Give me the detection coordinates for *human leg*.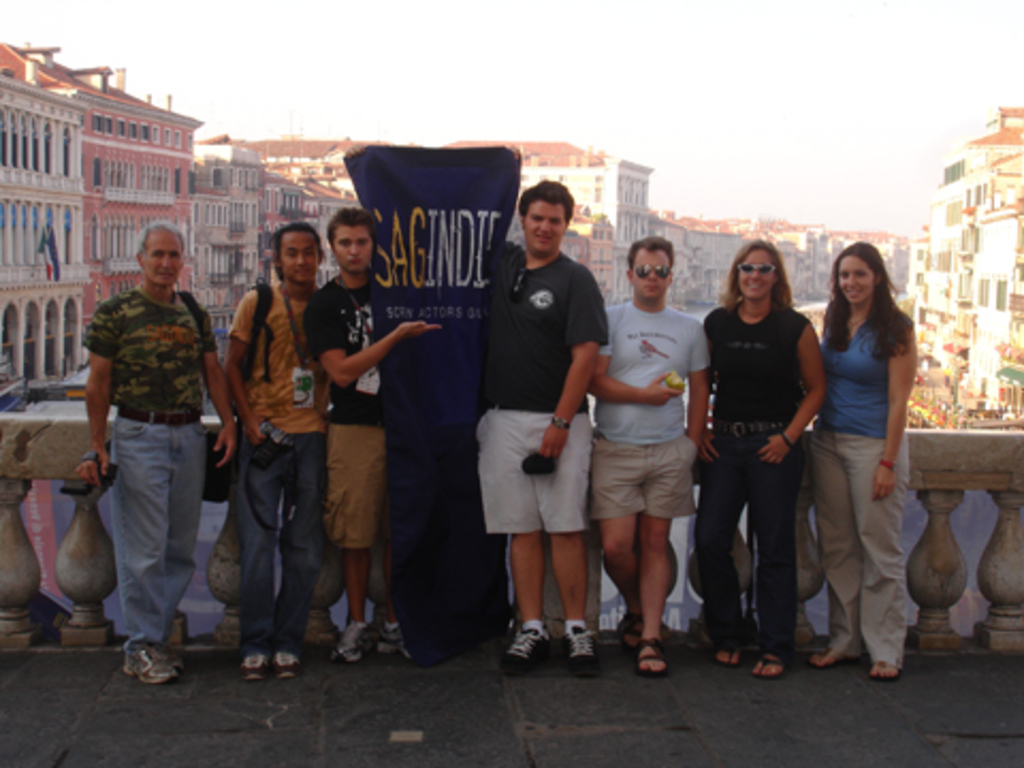
select_region(704, 422, 755, 663).
